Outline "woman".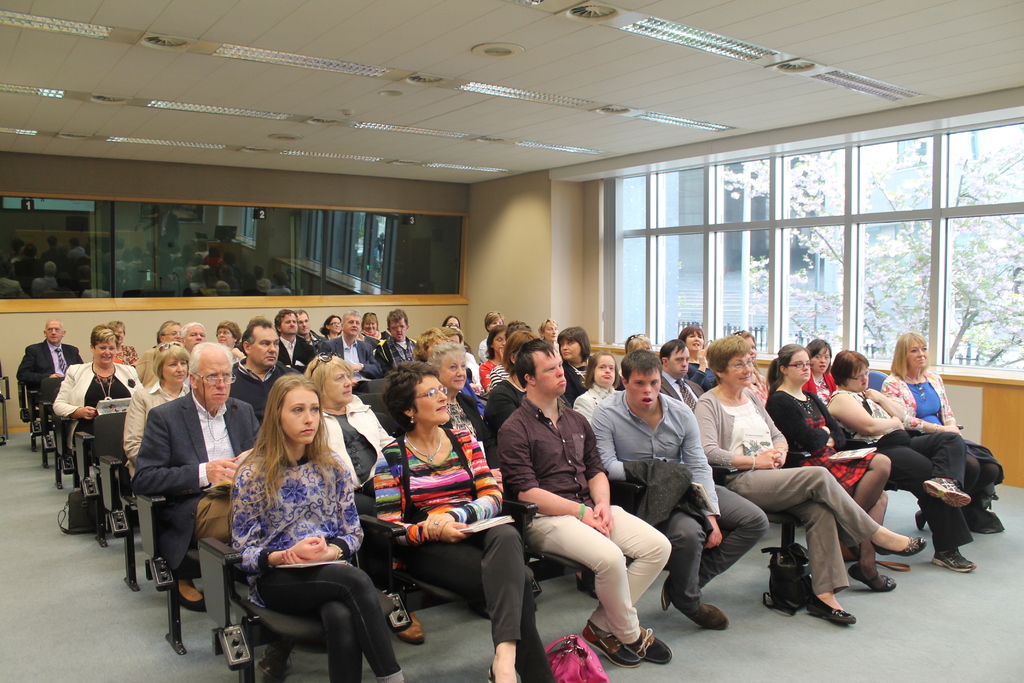
Outline: detection(673, 320, 718, 393).
